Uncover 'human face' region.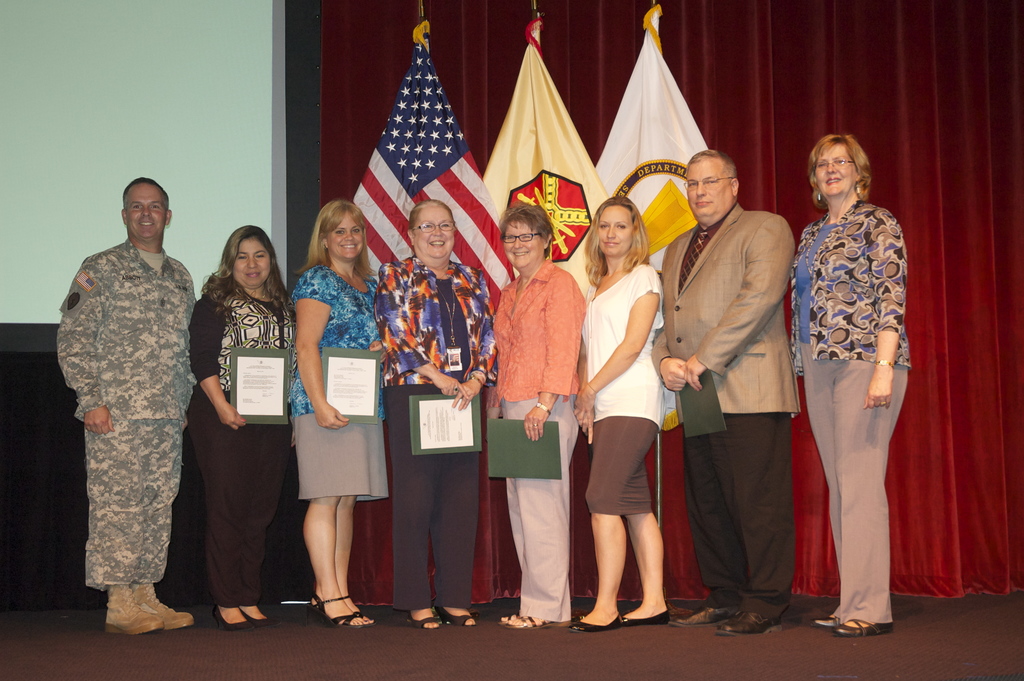
Uncovered: crop(814, 144, 855, 201).
